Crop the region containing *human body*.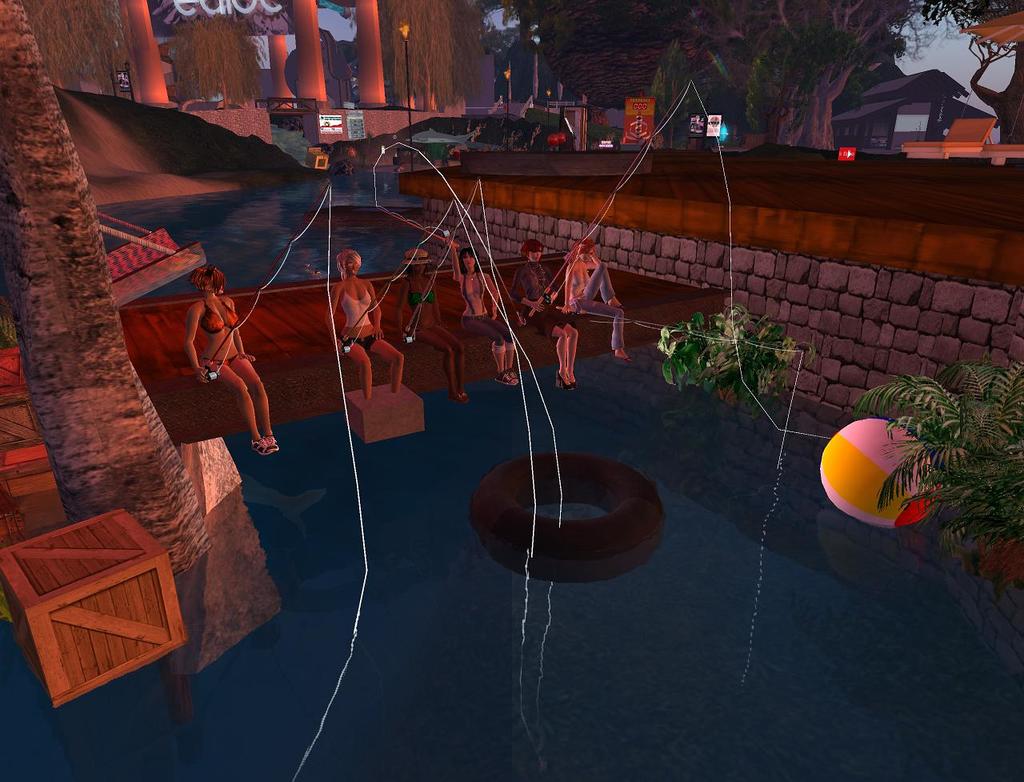
Crop region: x1=443 y1=247 x2=520 y2=397.
